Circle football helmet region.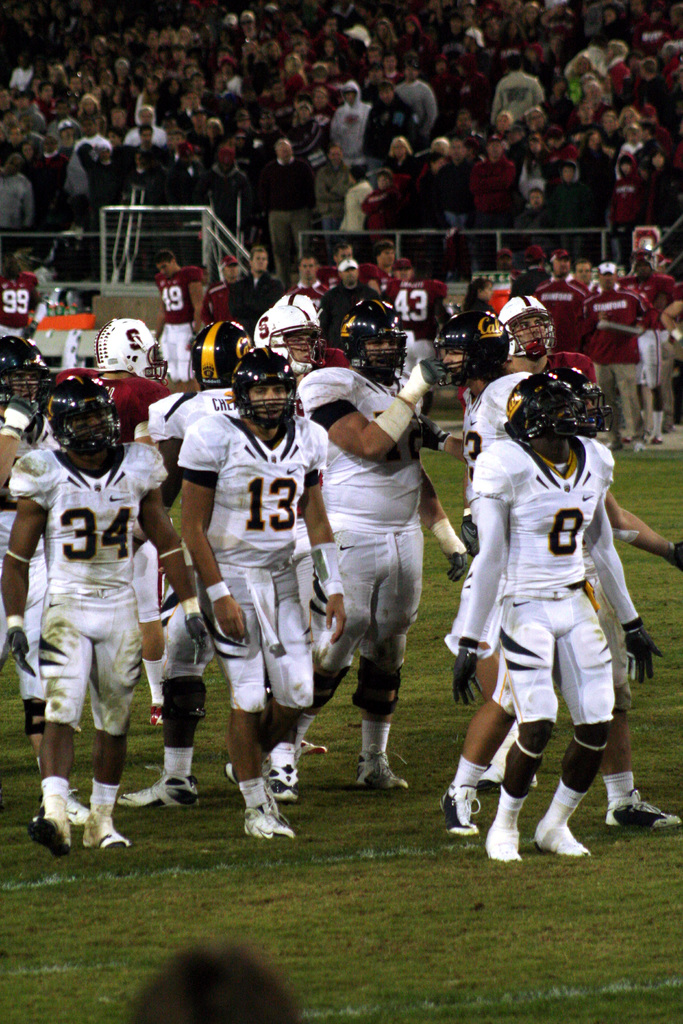
Region: [left=507, top=364, right=577, bottom=447].
